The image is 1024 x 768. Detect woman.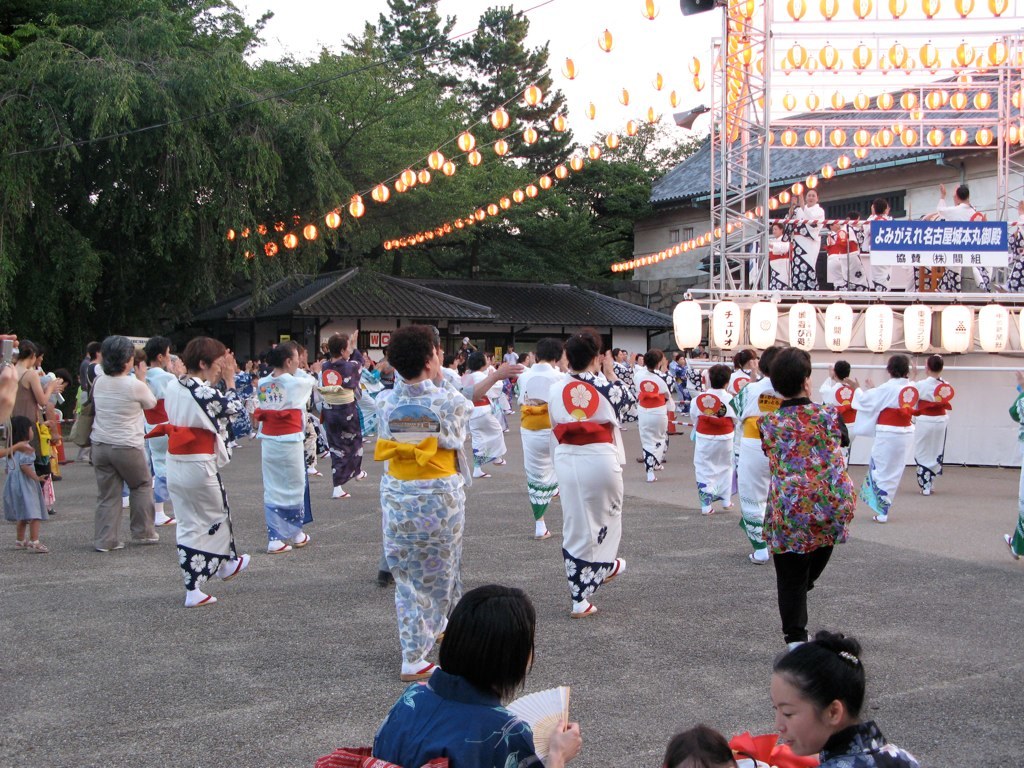
Detection: <region>849, 355, 920, 524</region>.
